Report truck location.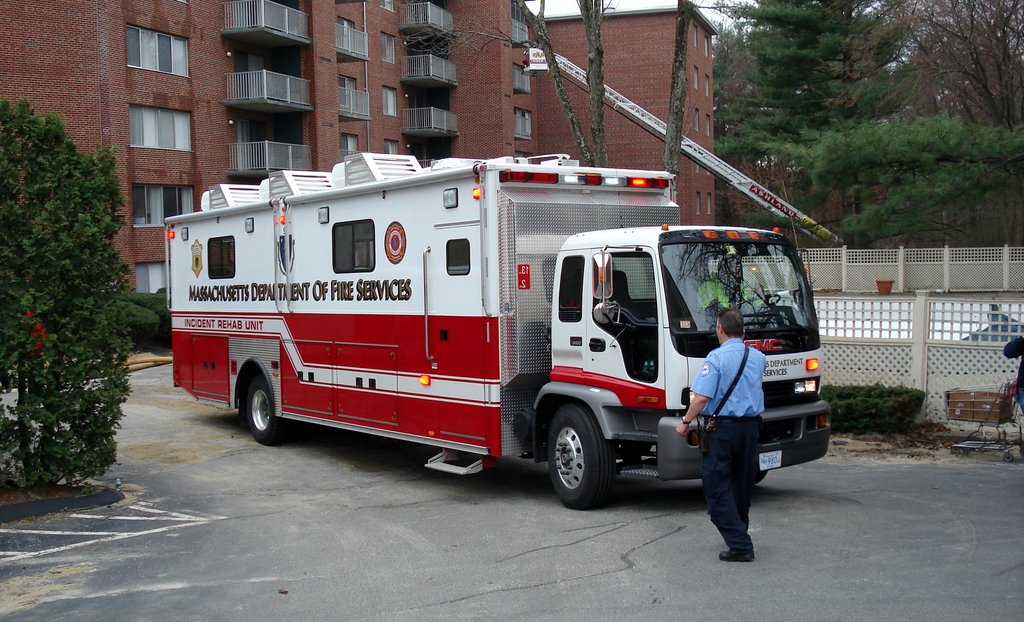
Report: bbox=(176, 157, 821, 524).
